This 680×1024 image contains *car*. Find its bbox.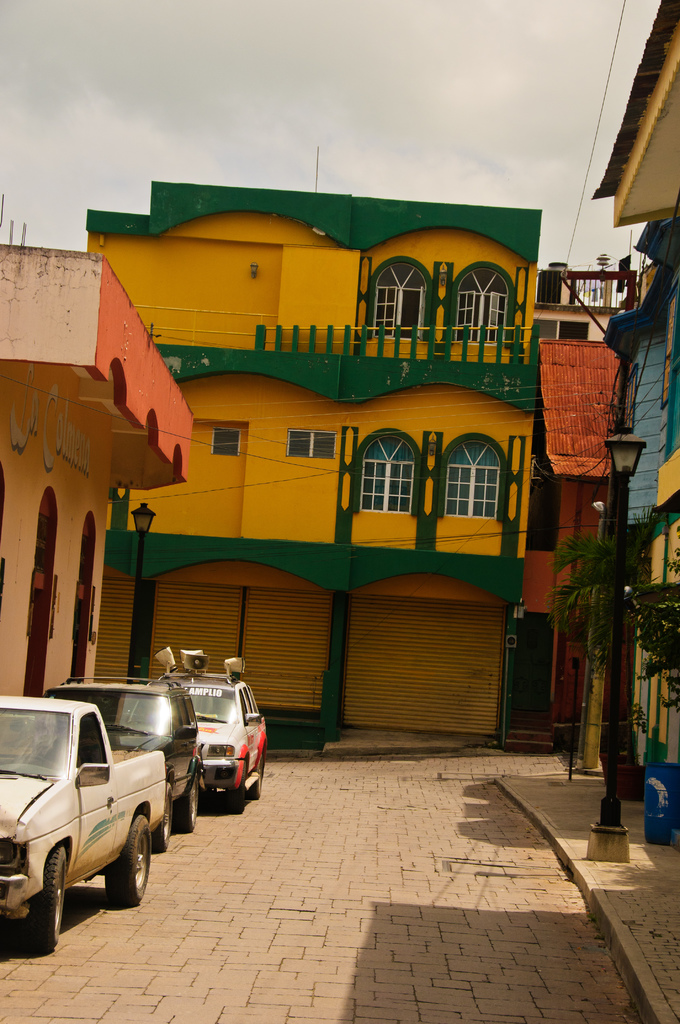
bbox(36, 673, 198, 836).
